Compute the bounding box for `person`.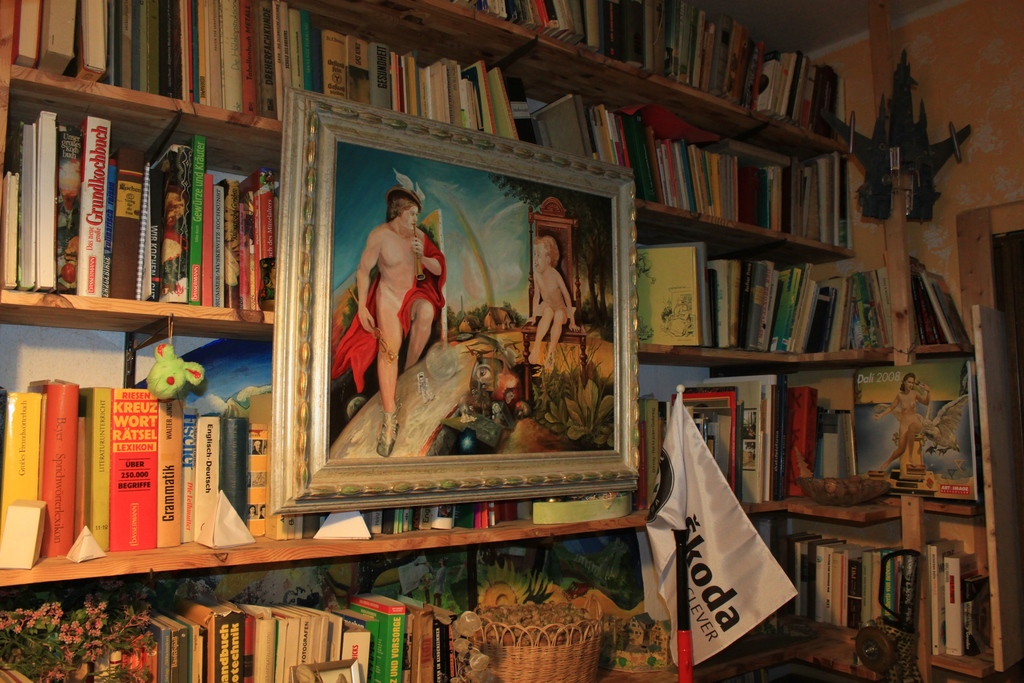
box(434, 559, 446, 609).
